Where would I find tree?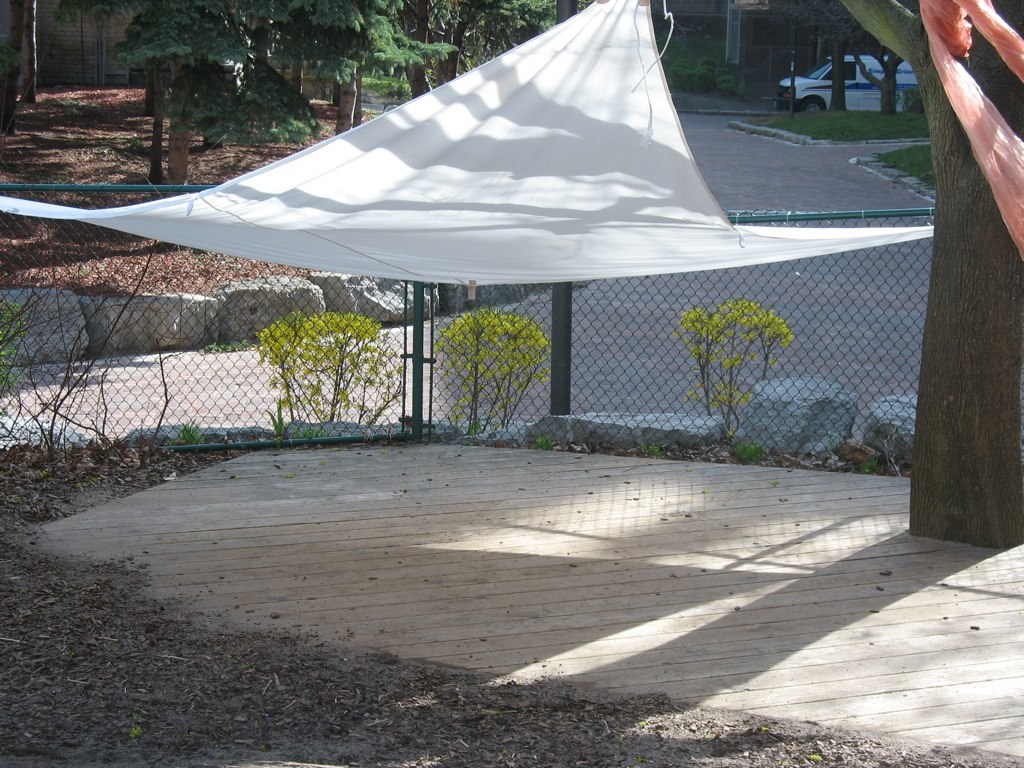
At (842, 0, 1023, 549).
